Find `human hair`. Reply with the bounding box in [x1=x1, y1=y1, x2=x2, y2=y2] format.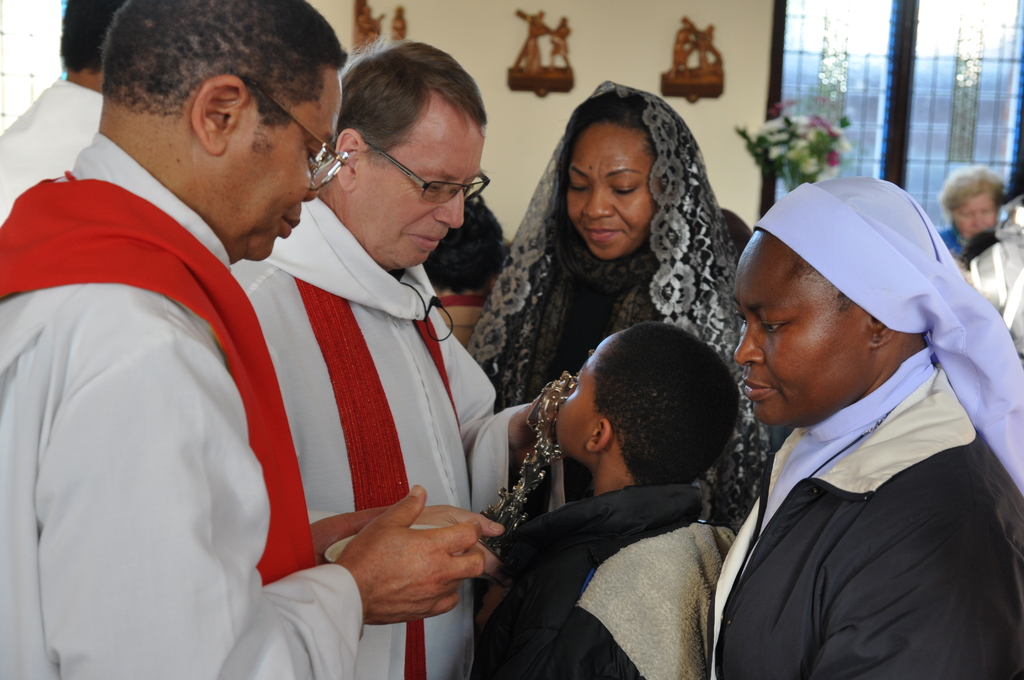
[x1=58, y1=0, x2=124, y2=77].
